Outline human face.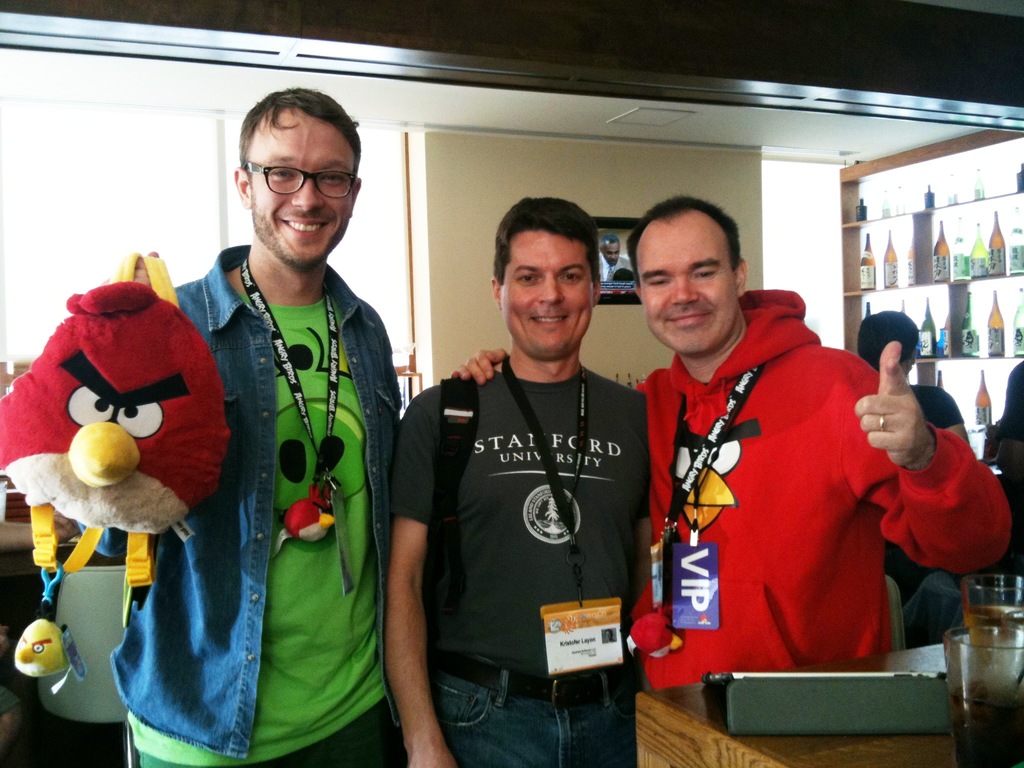
Outline: detection(637, 225, 732, 351).
